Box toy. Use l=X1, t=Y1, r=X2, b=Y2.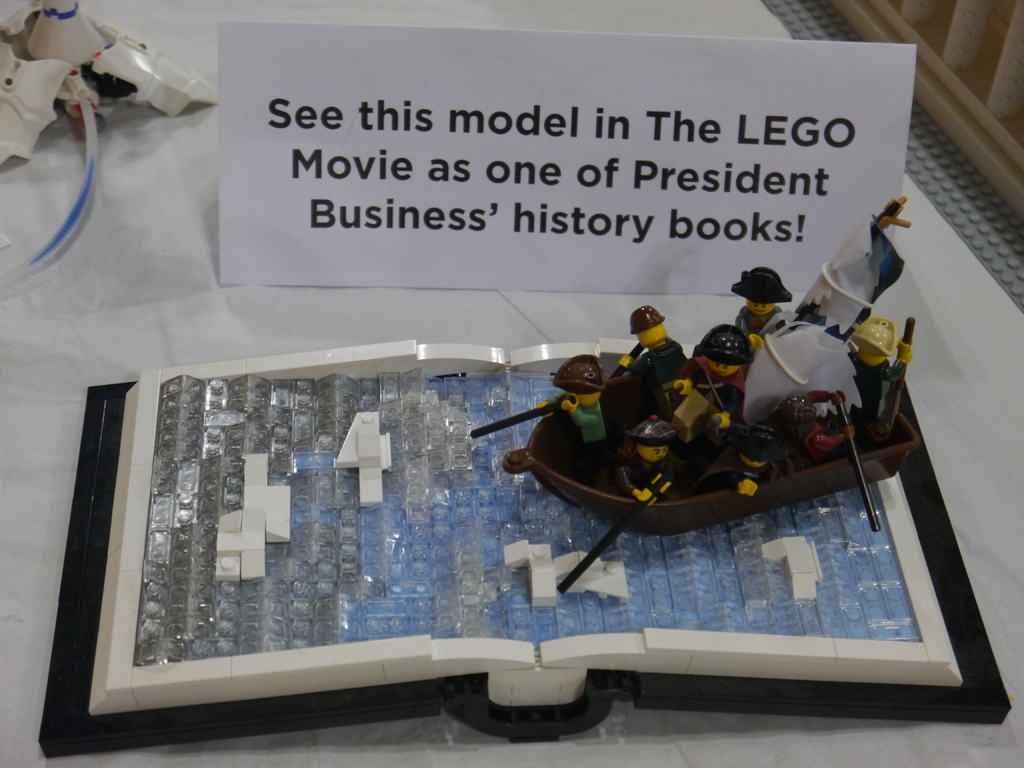
l=551, t=355, r=627, b=440.
